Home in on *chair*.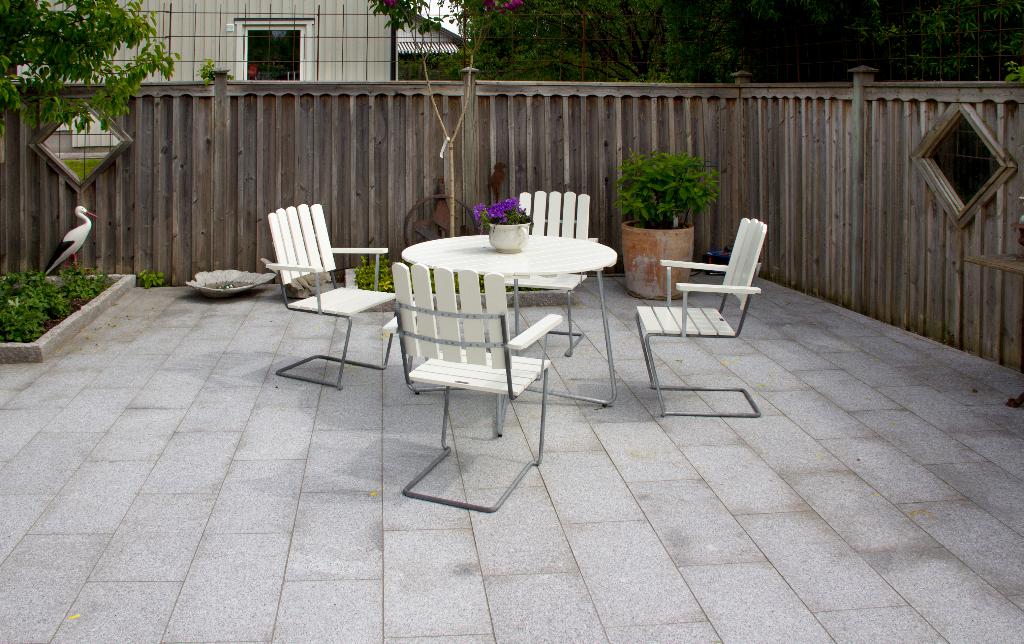
Homed in at 514,187,611,348.
